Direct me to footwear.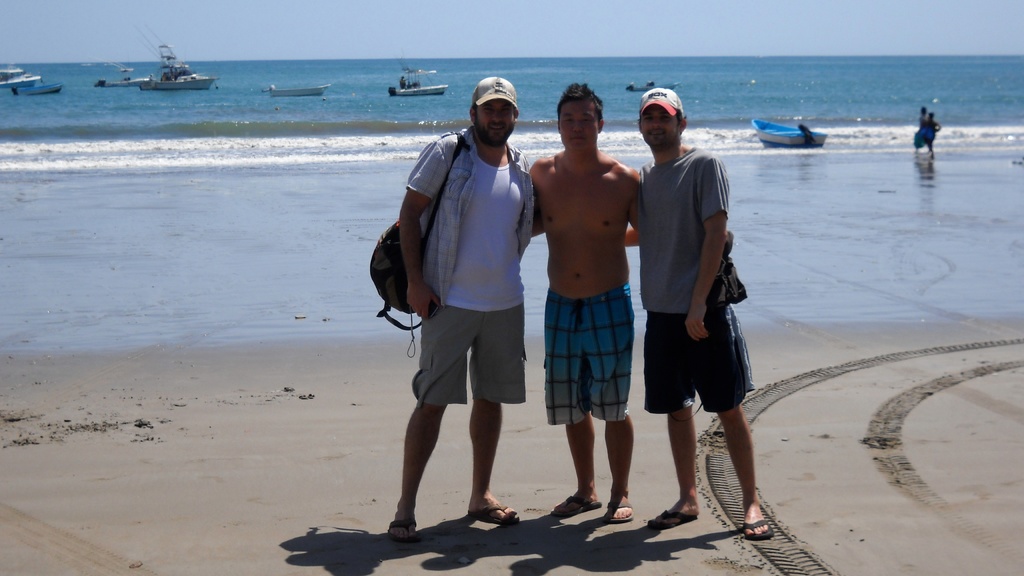
Direction: 549,493,603,515.
